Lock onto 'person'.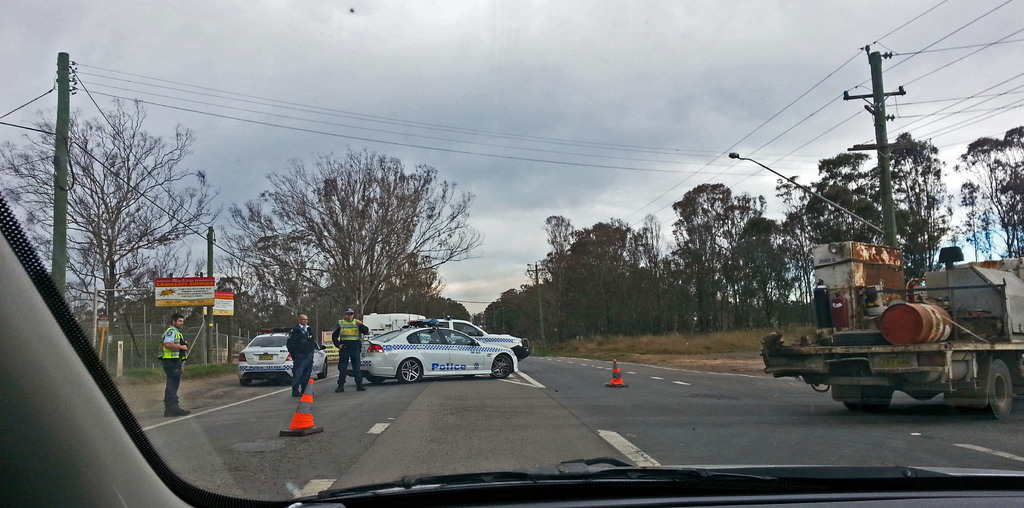
Locked: (left=330, top=305, right=369, bottom=392).
